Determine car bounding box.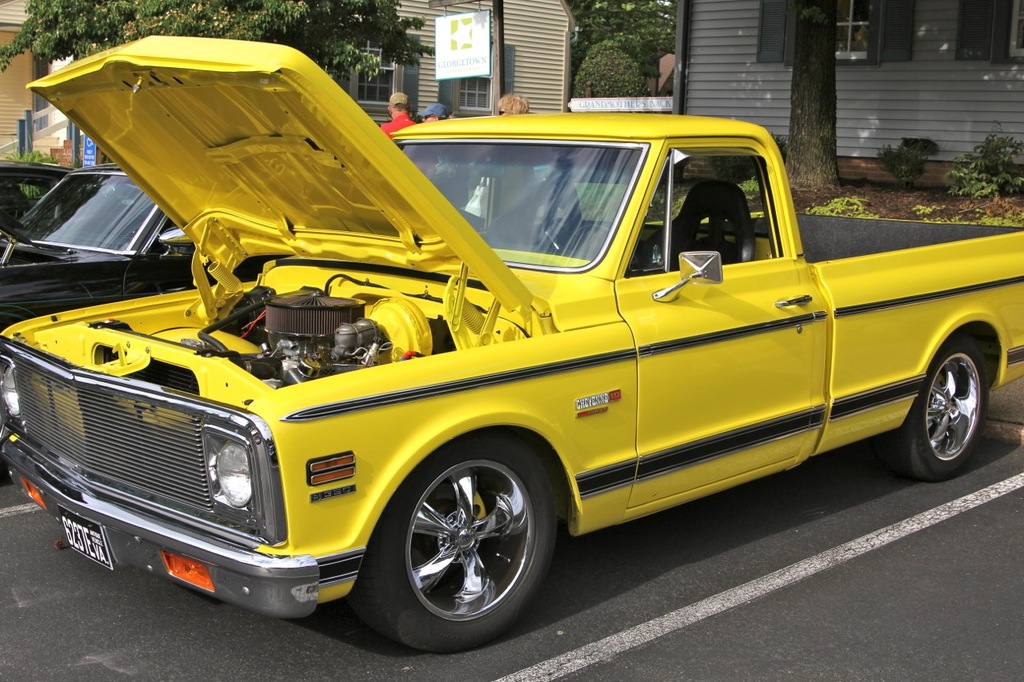
Determined: bbox=(0, 166, 142, 251).
